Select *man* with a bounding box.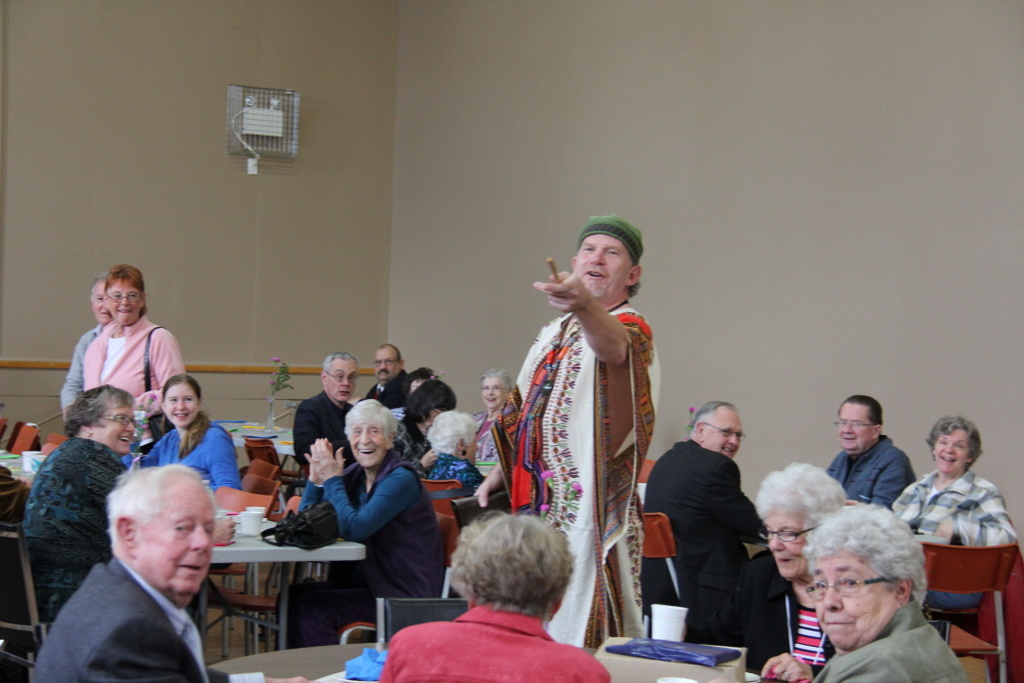
25:451:257:682.
